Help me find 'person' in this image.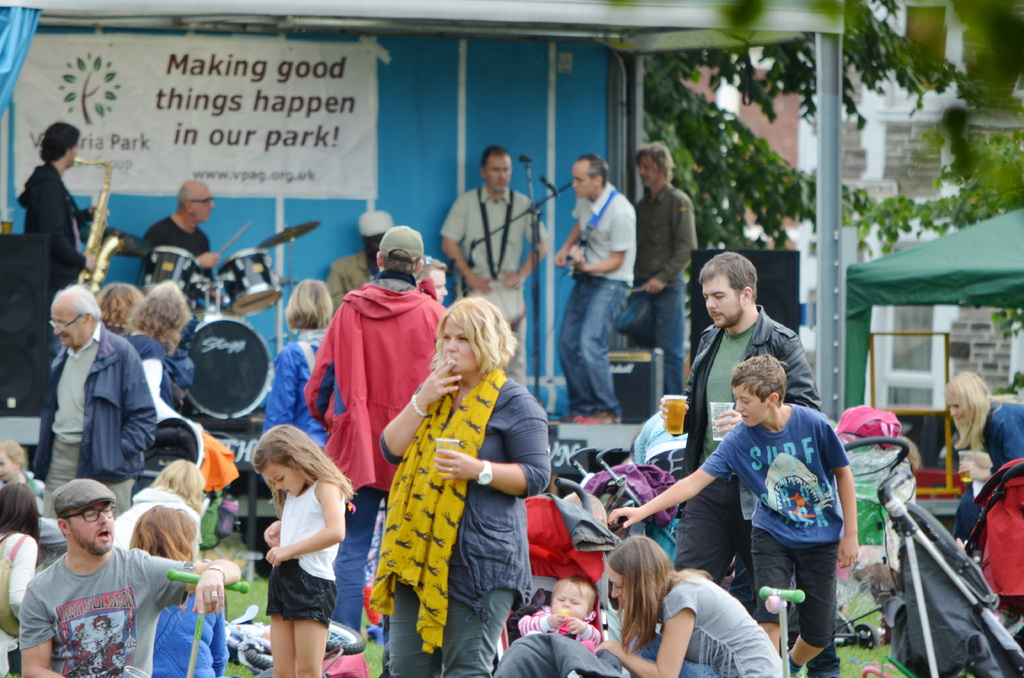
Found it: [604,343,856,672].
